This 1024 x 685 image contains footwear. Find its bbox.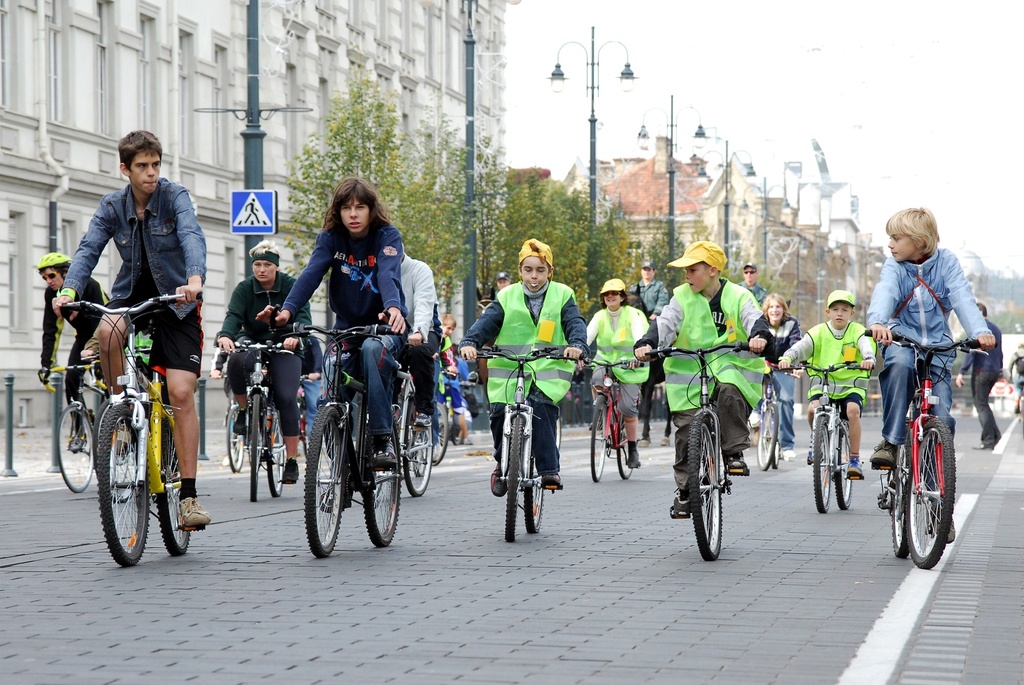
782,449,794,463.
